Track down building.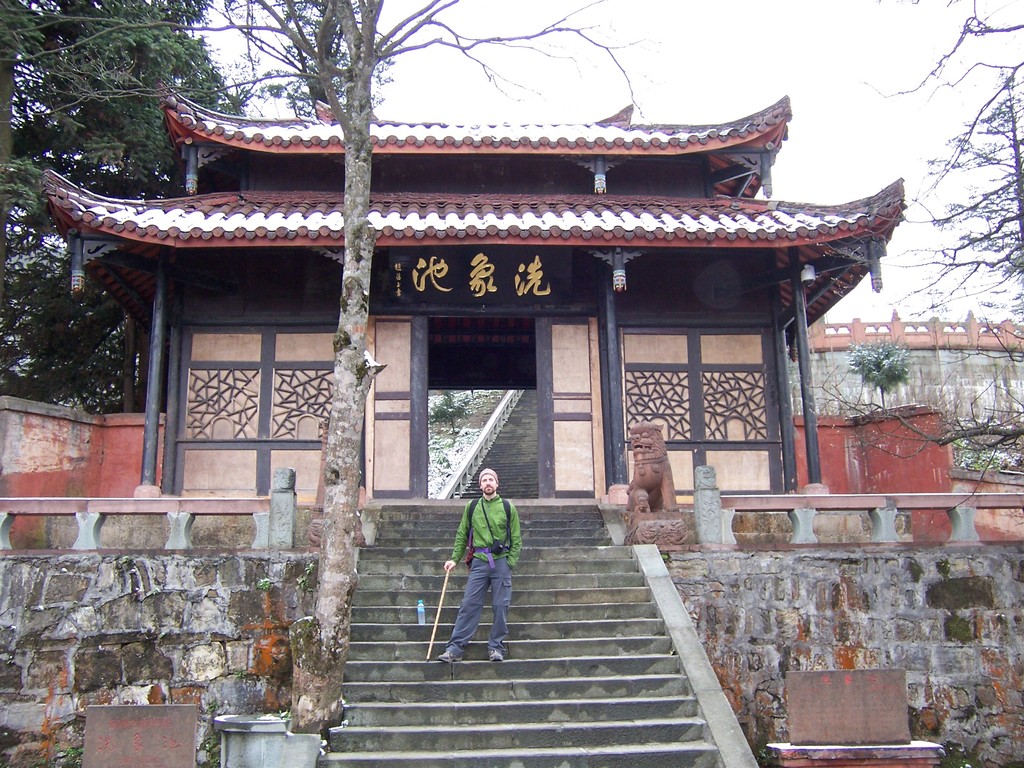
Tracked to (786,311,1023,471).
